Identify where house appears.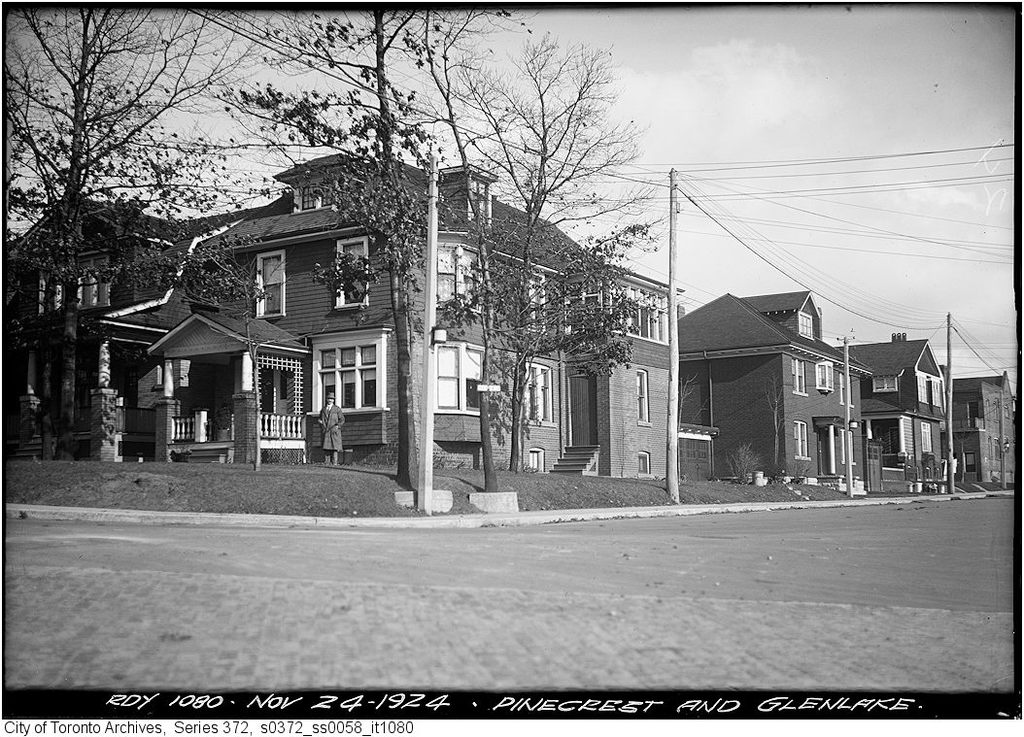
Appears at 10,183,270,458.
